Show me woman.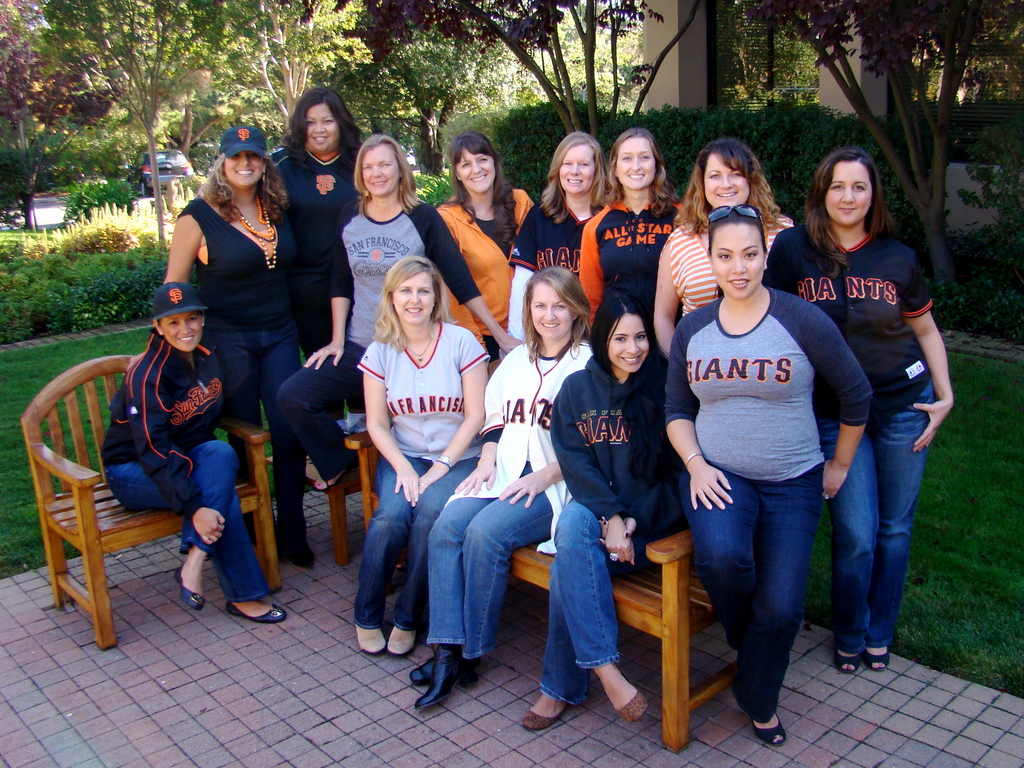
woman is here: 272, 134, 530, 498.
